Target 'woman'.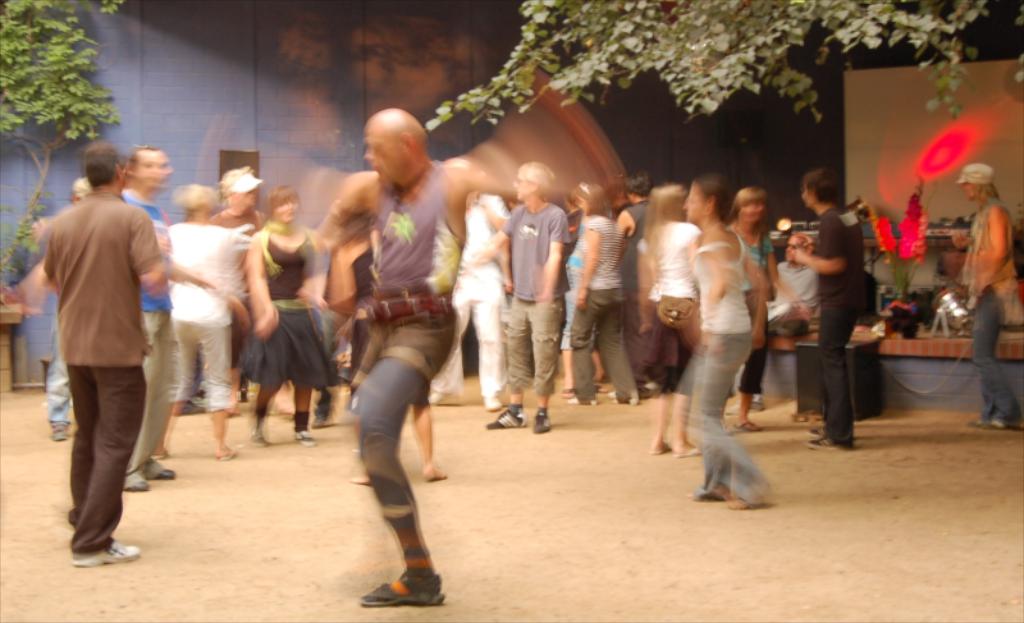
Target region: (631,189,707,399).
